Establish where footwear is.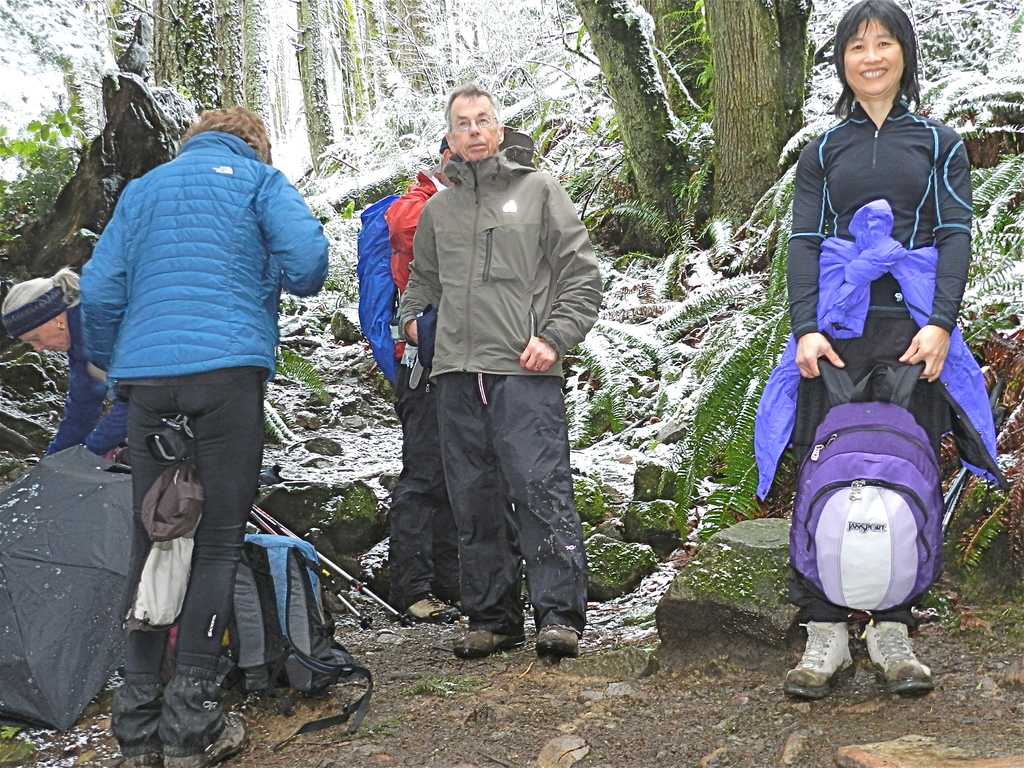
Established at 120, 746, 160, 767.
